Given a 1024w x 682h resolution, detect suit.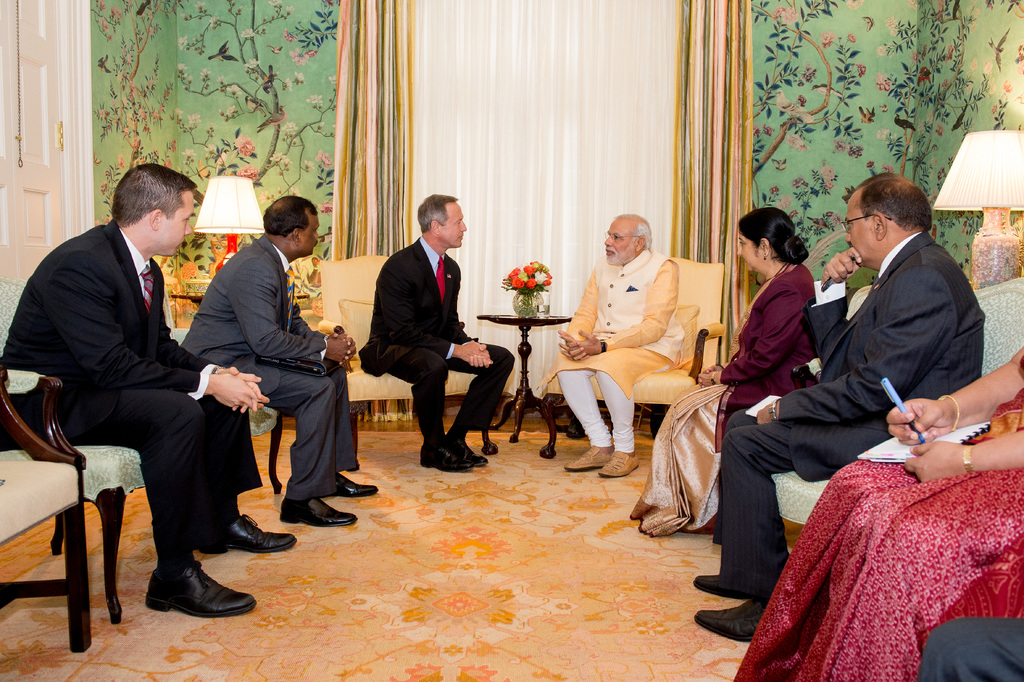
bbox=[1, 222, 259, 557].
